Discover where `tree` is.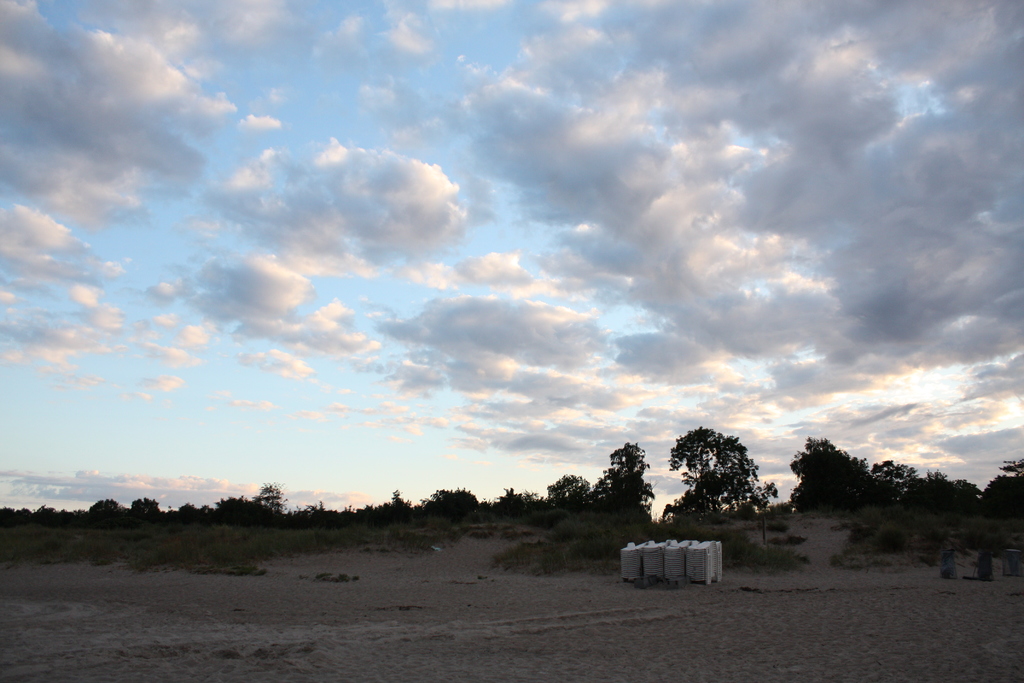
Discovered at select_region(0, 488, 207, 530).
